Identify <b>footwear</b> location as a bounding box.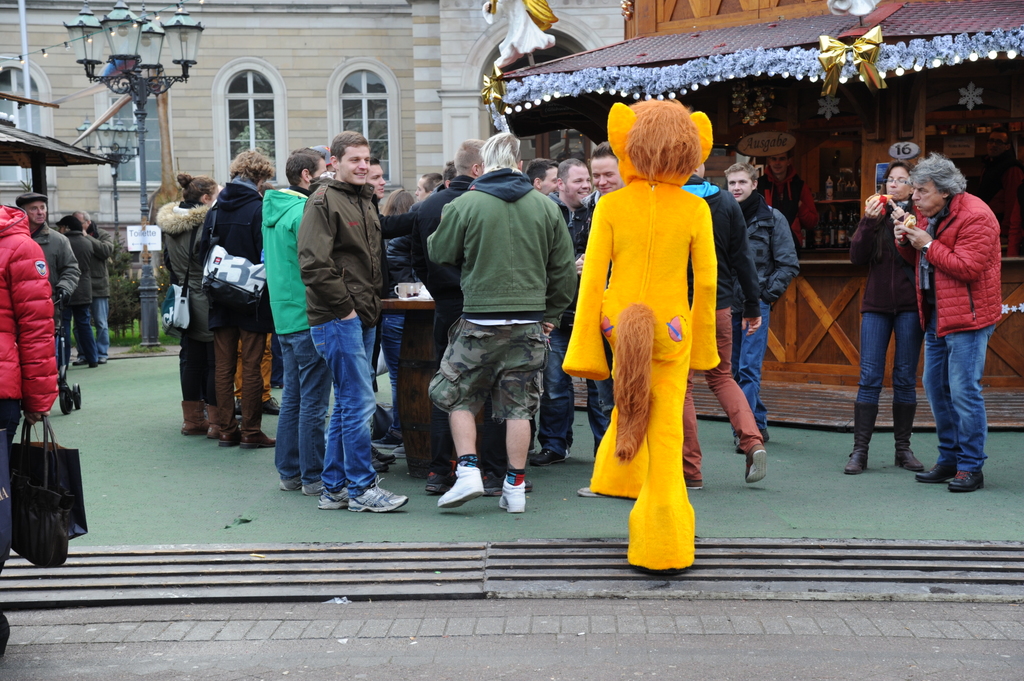
(left=277, top=474, right=300, bottom=490).
